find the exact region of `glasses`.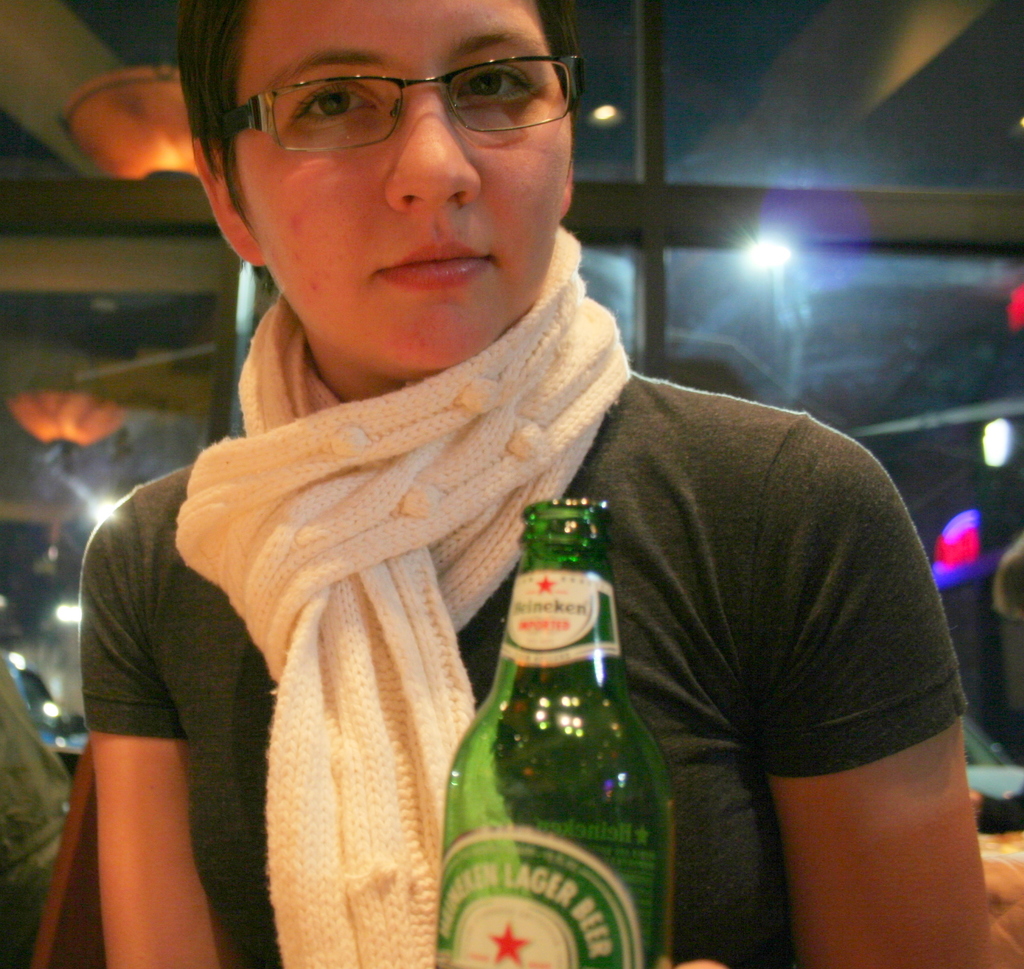
Exact region: locate(234, 26, 589, 159).
